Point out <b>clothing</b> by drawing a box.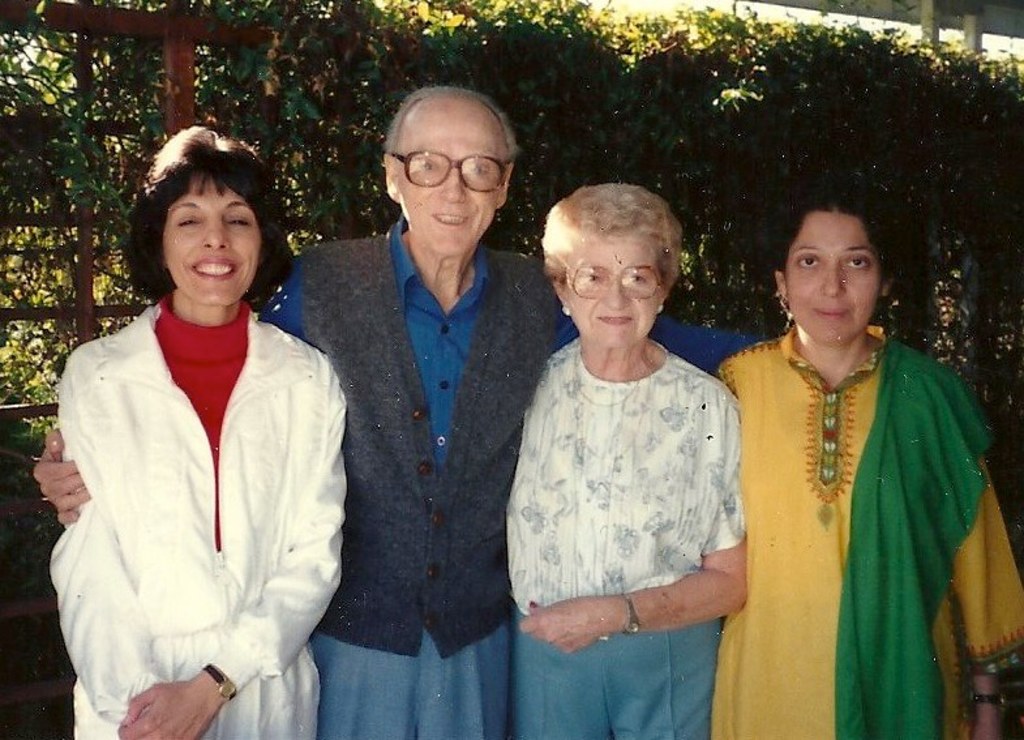
bbox(48, 288, 350, 739).
